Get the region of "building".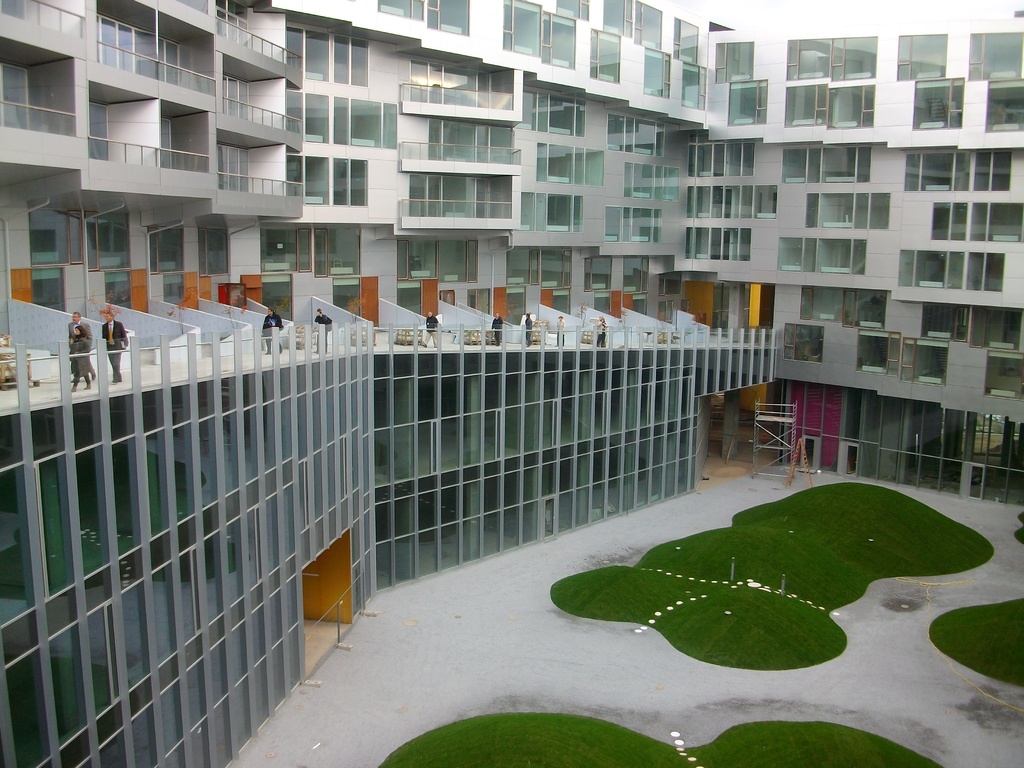
locate(0, 0, 1023, 767).
